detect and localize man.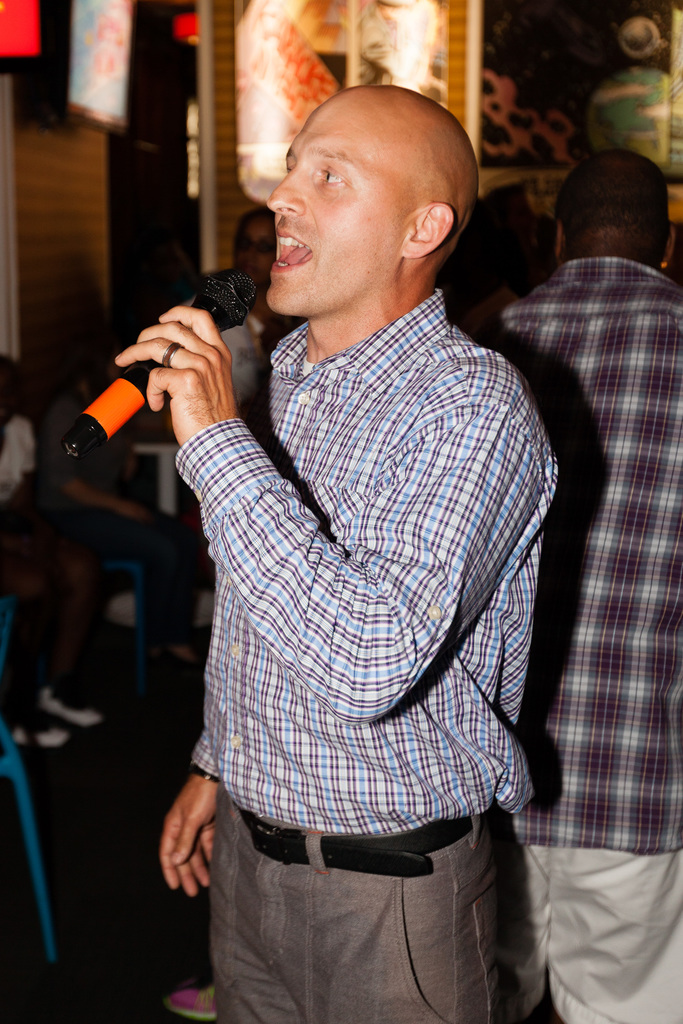
Localized at crop(478, 149, 682, 1023).
